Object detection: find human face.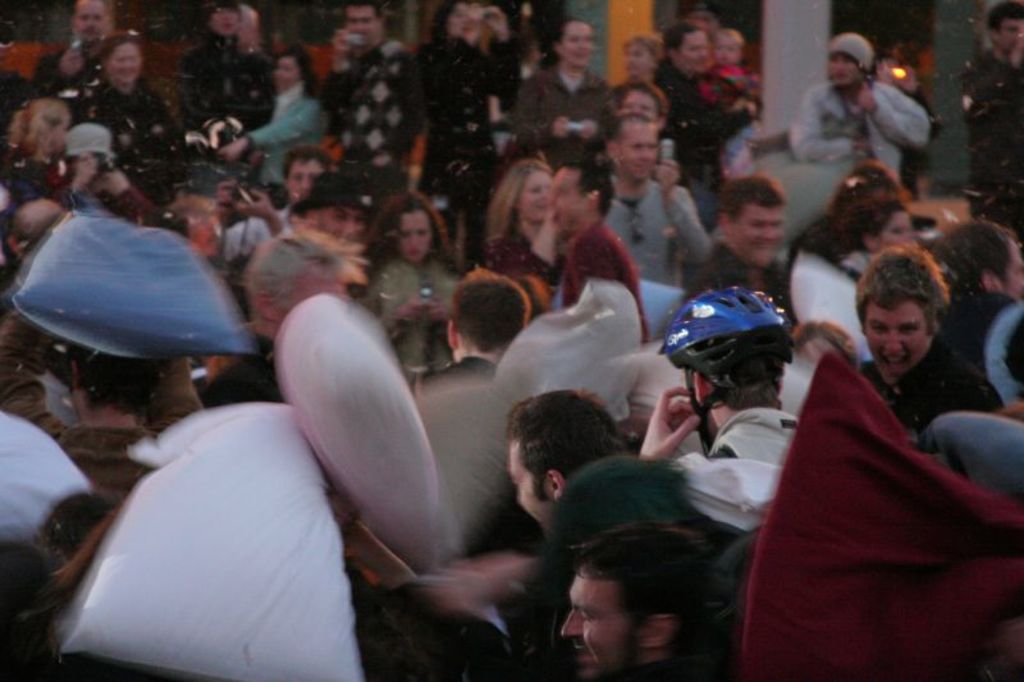
bbox=(73, 0, 104, 42).
